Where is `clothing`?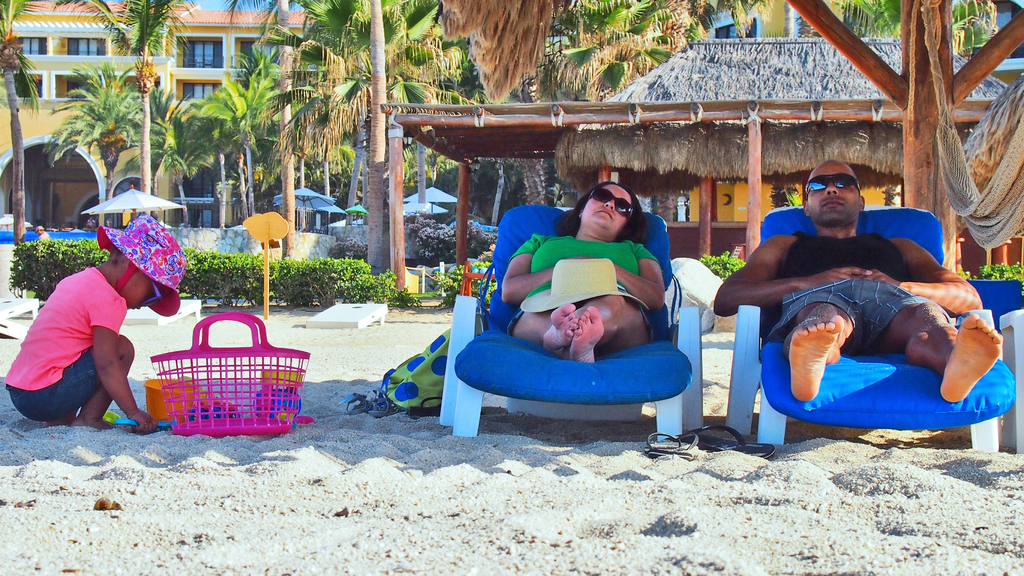
bbox=[757, 222, 958, 358].
